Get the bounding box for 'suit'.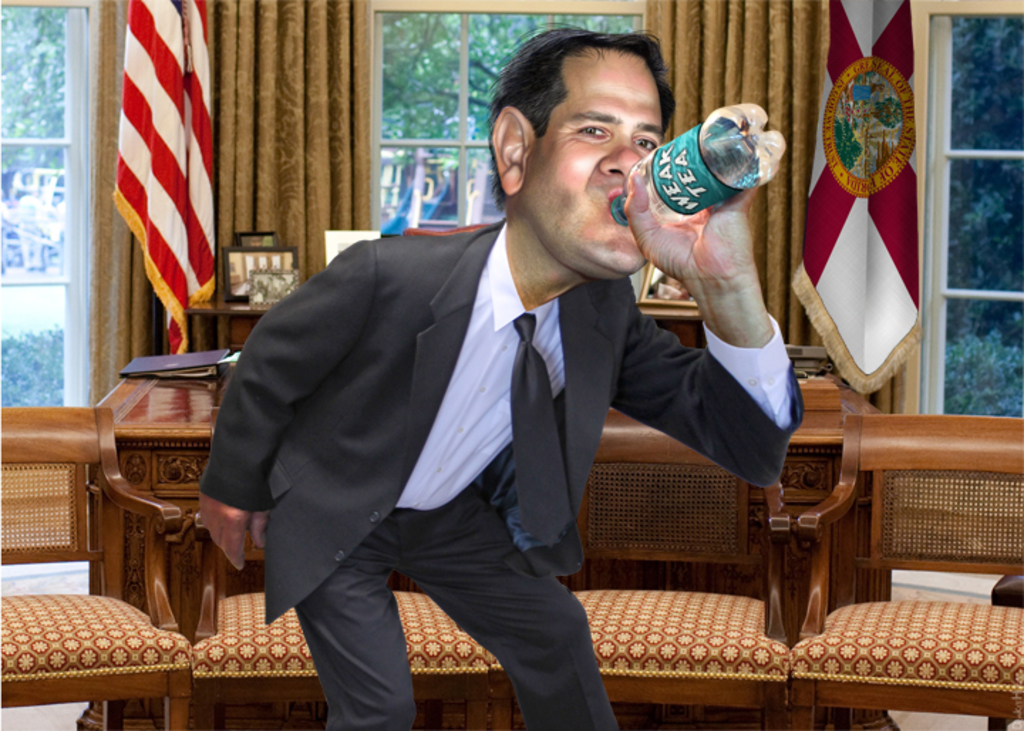
(209,95,754,688).
